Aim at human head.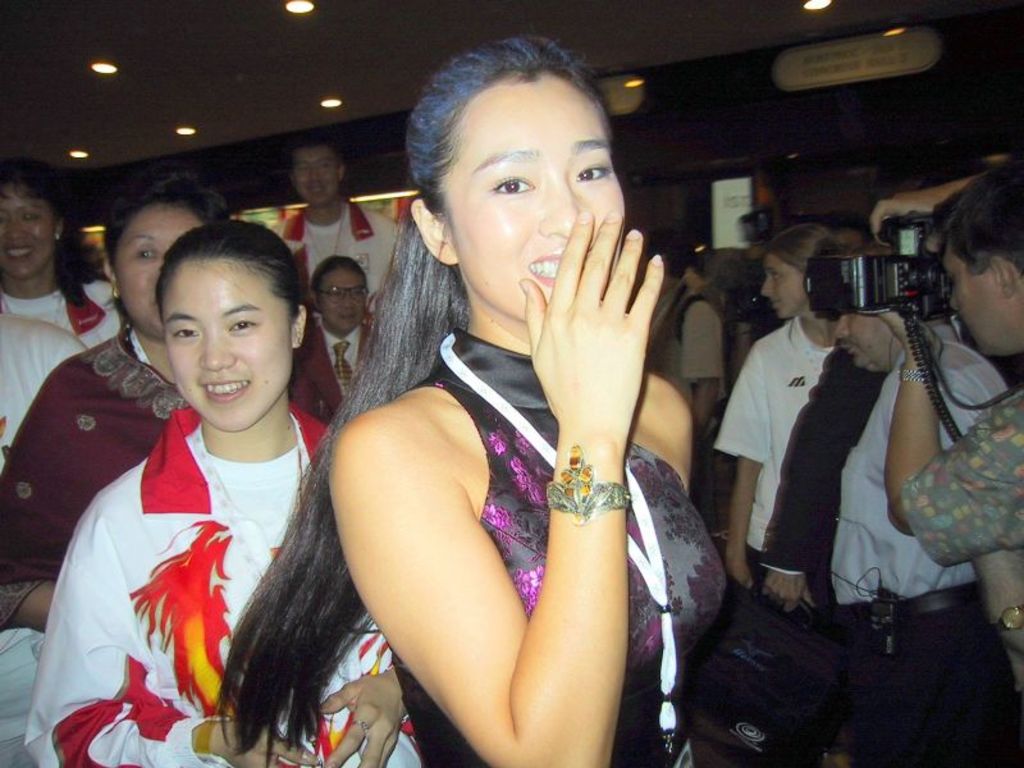
Aimed at BBox(756, 228, 838, 324).
